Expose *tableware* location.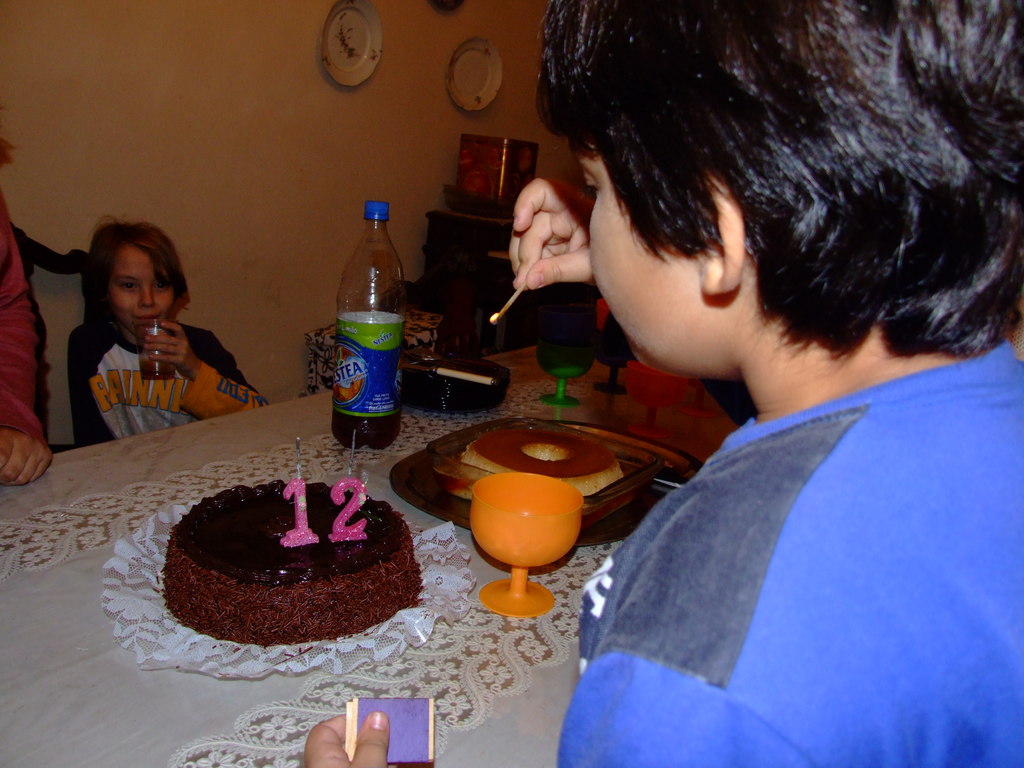
Exposed at 654,468,691,492.
